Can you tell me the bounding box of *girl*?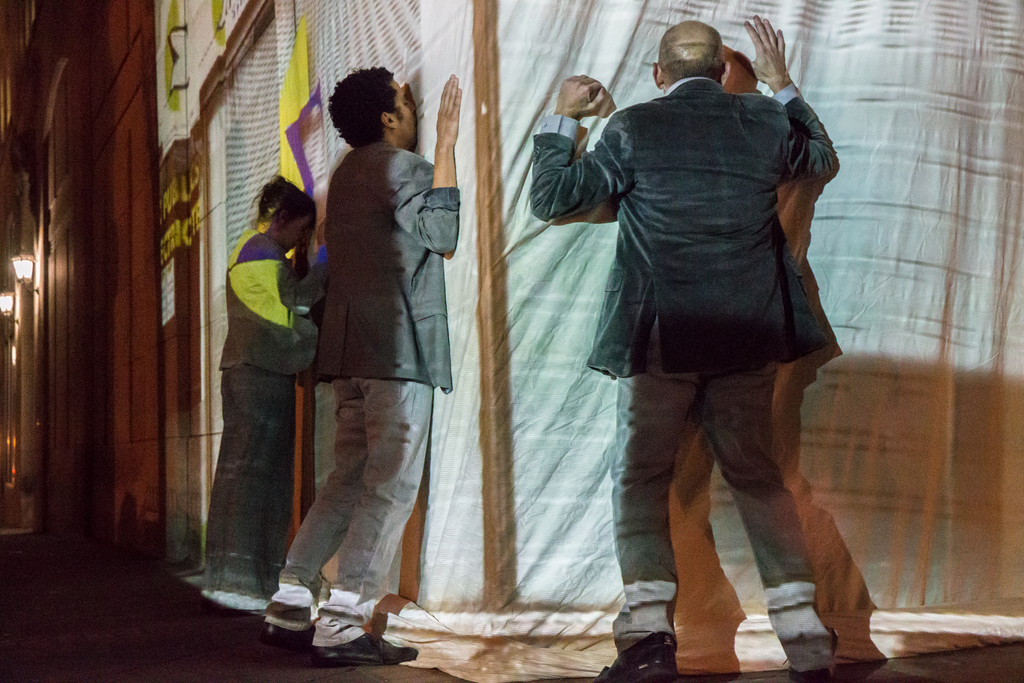
<bbox>200, 174, 330, 609</bbox>.
